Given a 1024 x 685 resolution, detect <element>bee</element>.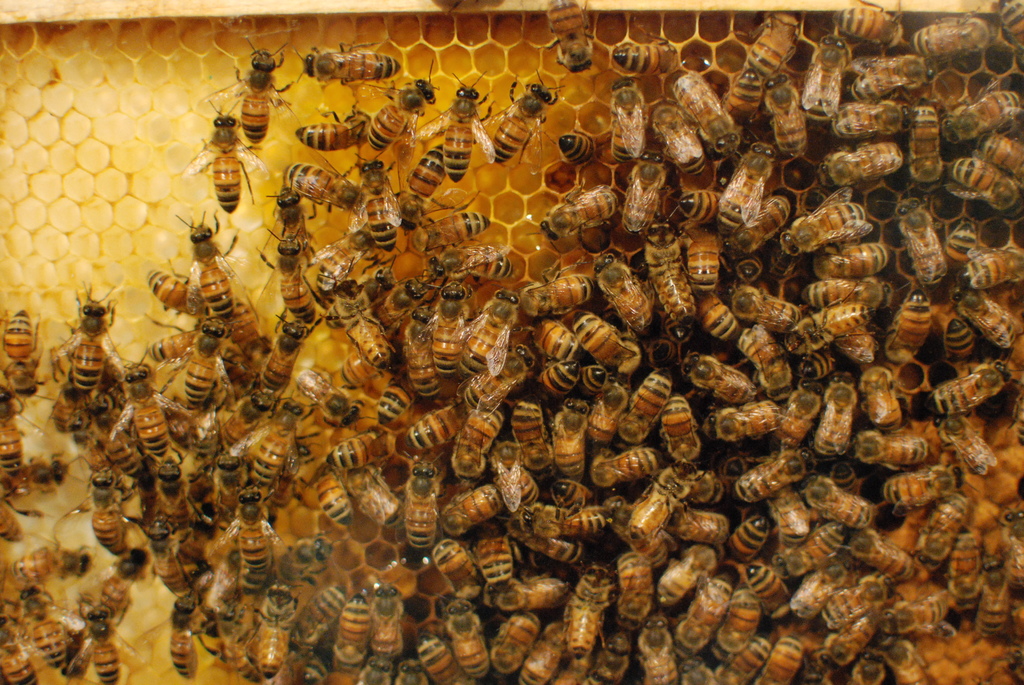
(0,443,78,501).
